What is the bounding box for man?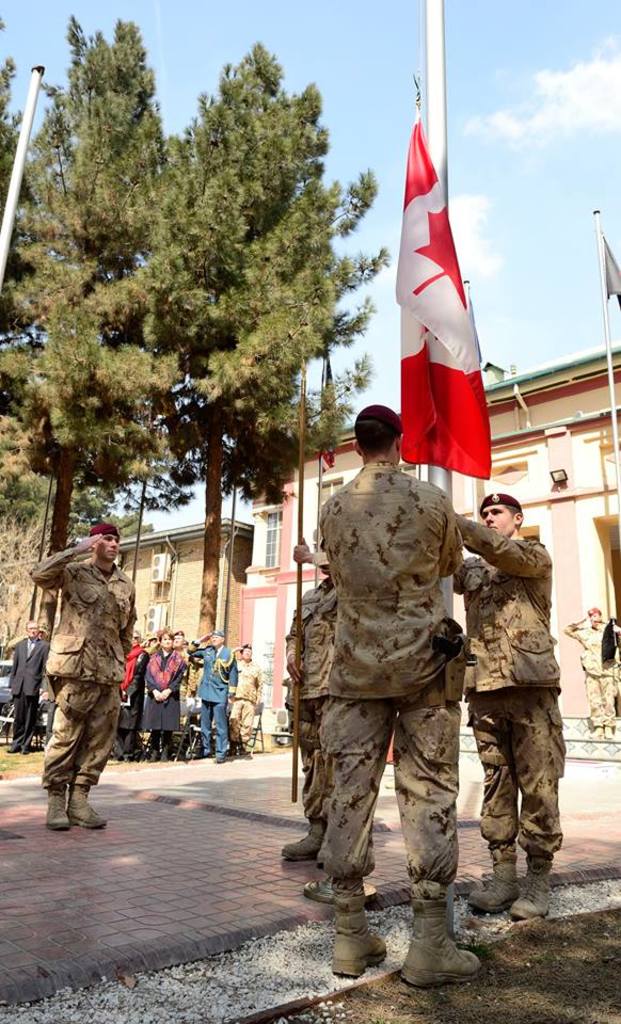
bbox=(232, 641, 262, 758).
